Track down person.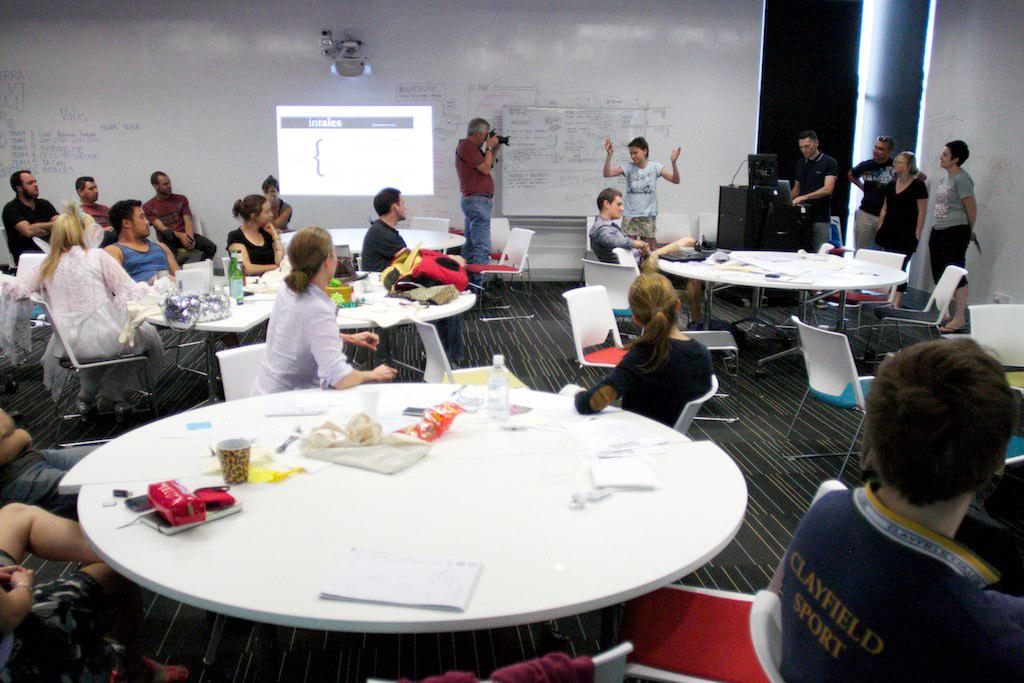
Tracked to bbox=(874, 151, 938, 264).
